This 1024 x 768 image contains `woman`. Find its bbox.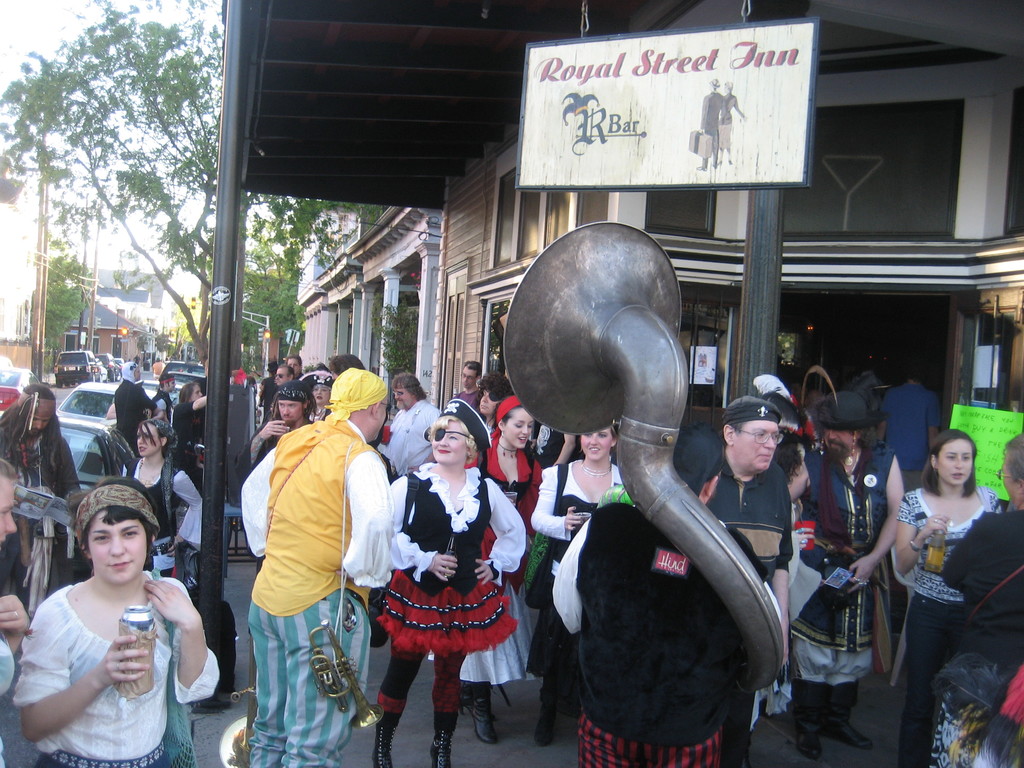
box(124, 419, 204, 589).
